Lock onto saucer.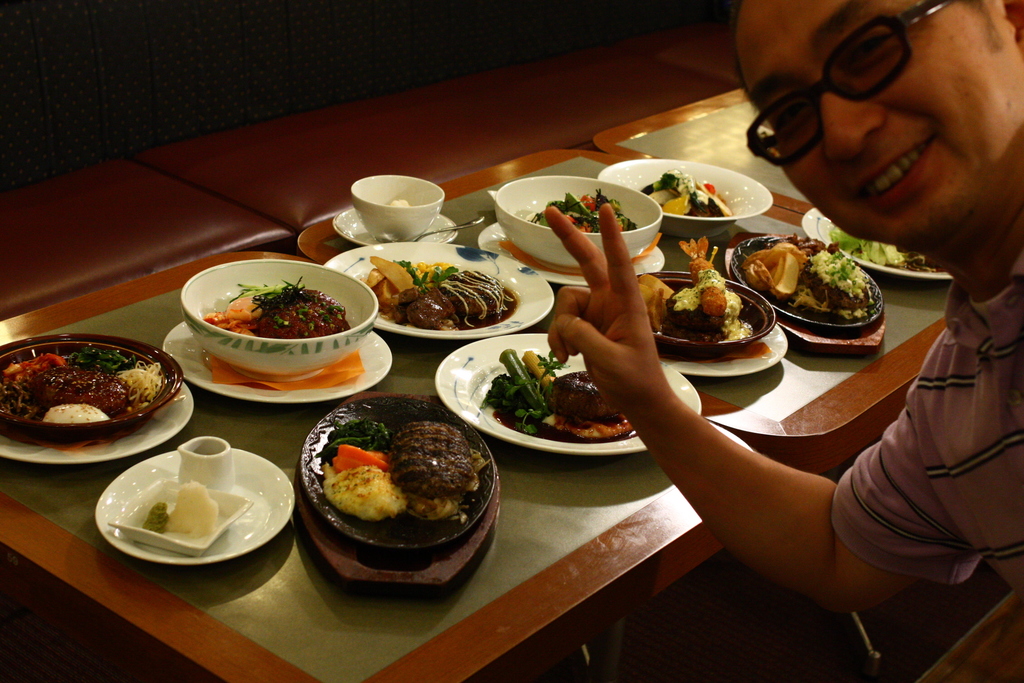
Locked: Rect(336, 202, 465, 247).
